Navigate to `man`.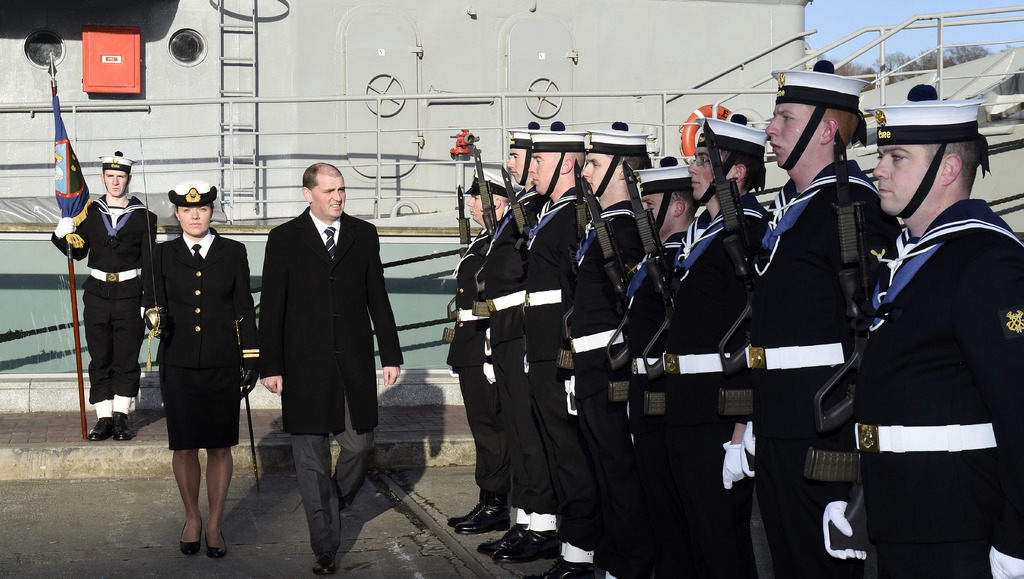
Navigation target: (680,111,762,578).
